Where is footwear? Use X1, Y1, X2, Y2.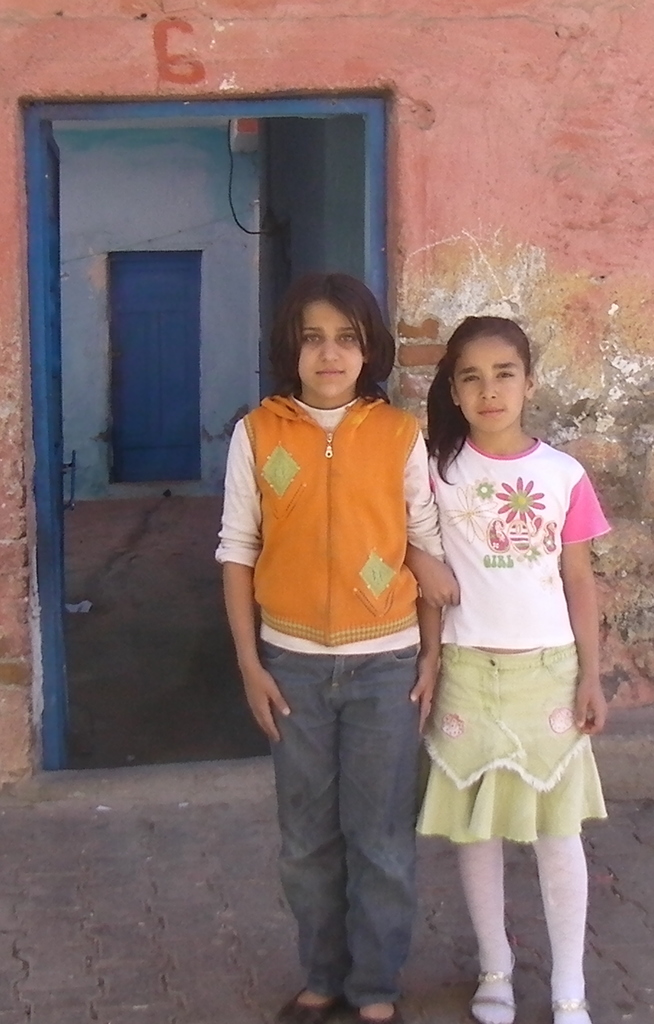
469, 952, 516, 1023.
